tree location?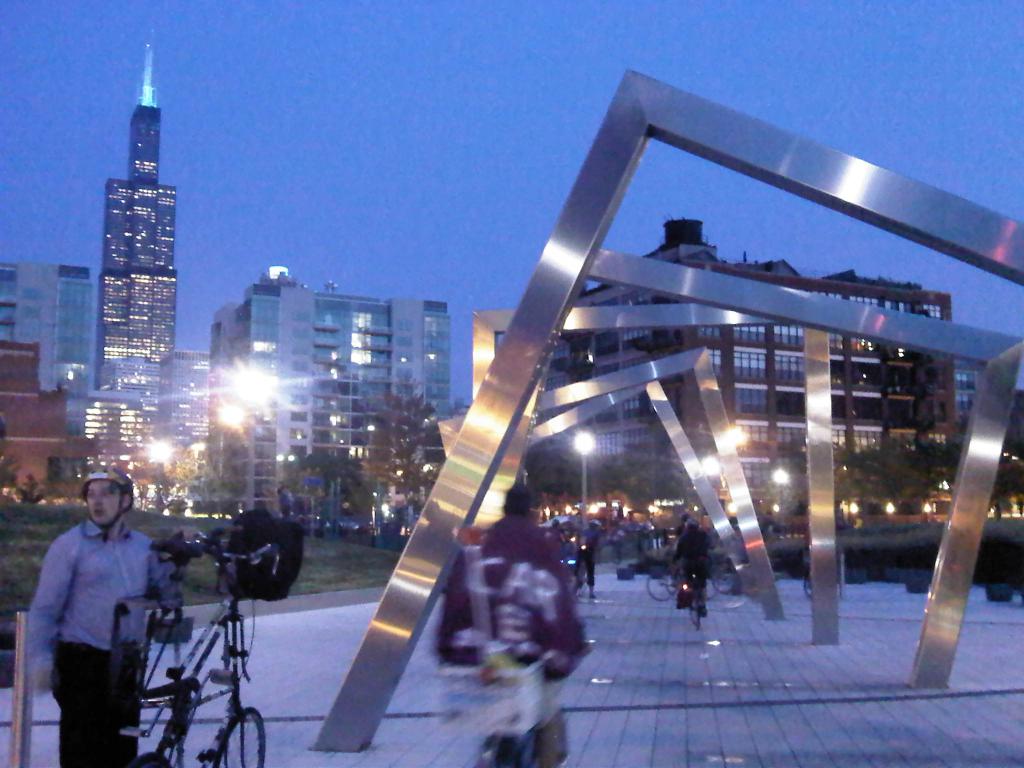
x1=943, y1=436, x2=1023, y2=518
